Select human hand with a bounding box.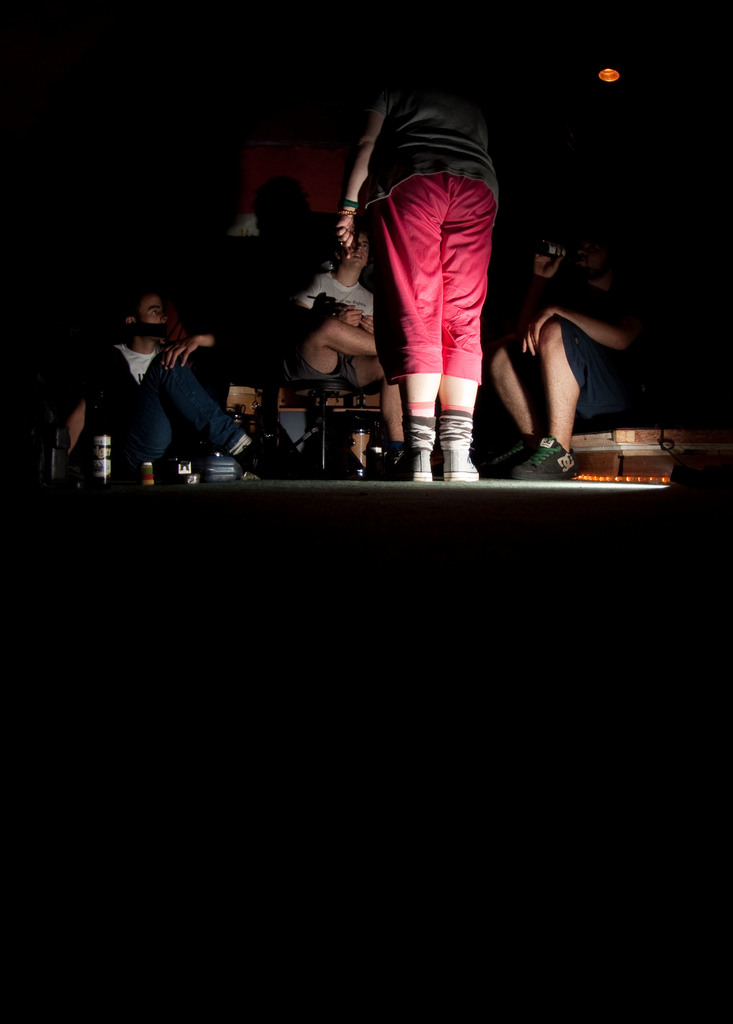
l=340, t=305, r=364, b=332.
